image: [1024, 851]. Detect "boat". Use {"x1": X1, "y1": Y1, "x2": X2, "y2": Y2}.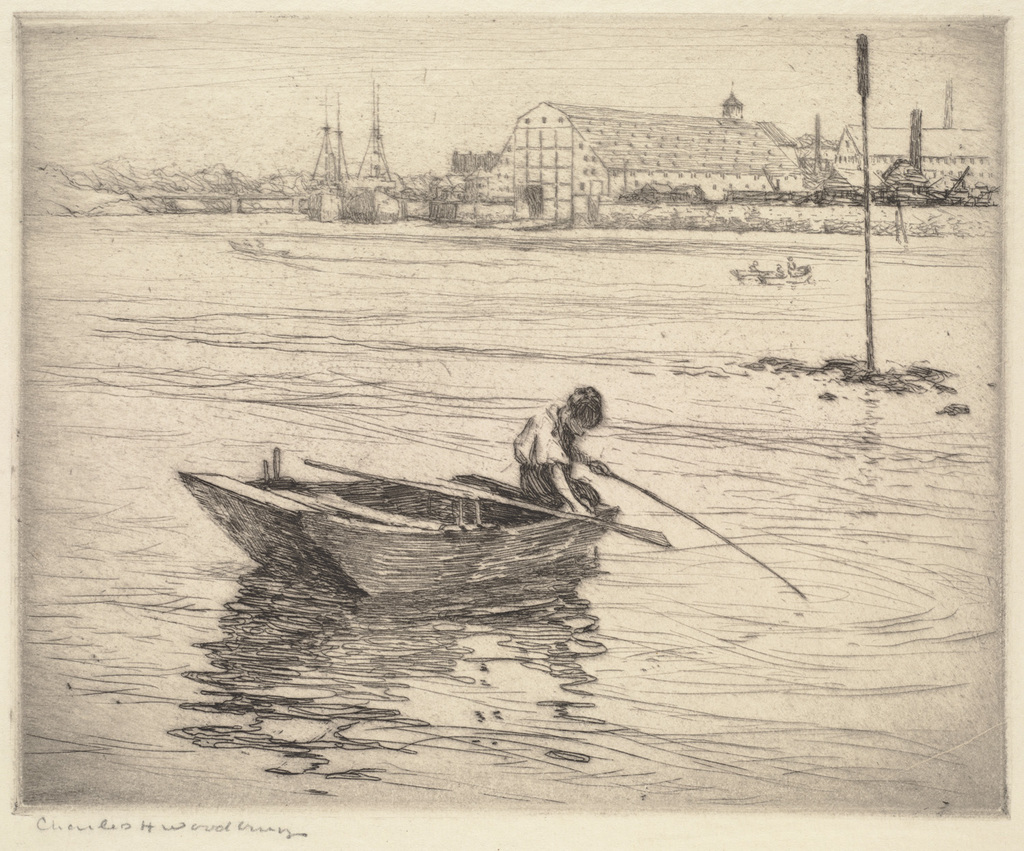
{"x1": 297, "y1": 68, "x2": 455, "y2": 225}.
